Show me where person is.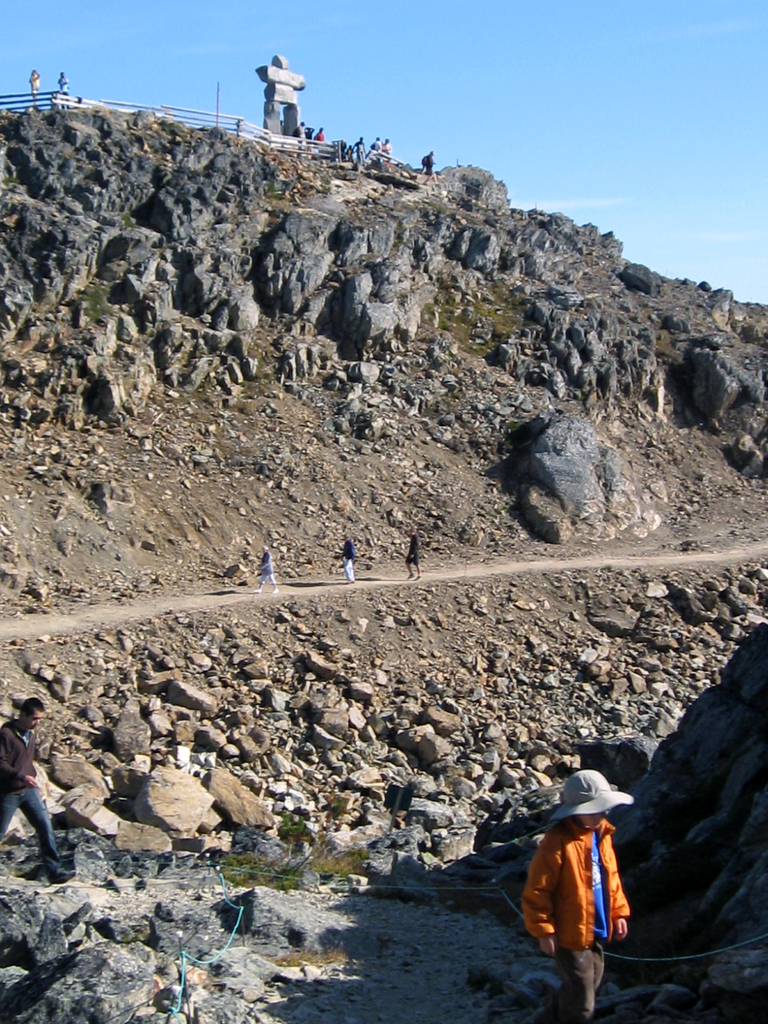
person is at bbox(328, 527, 360, 580).
